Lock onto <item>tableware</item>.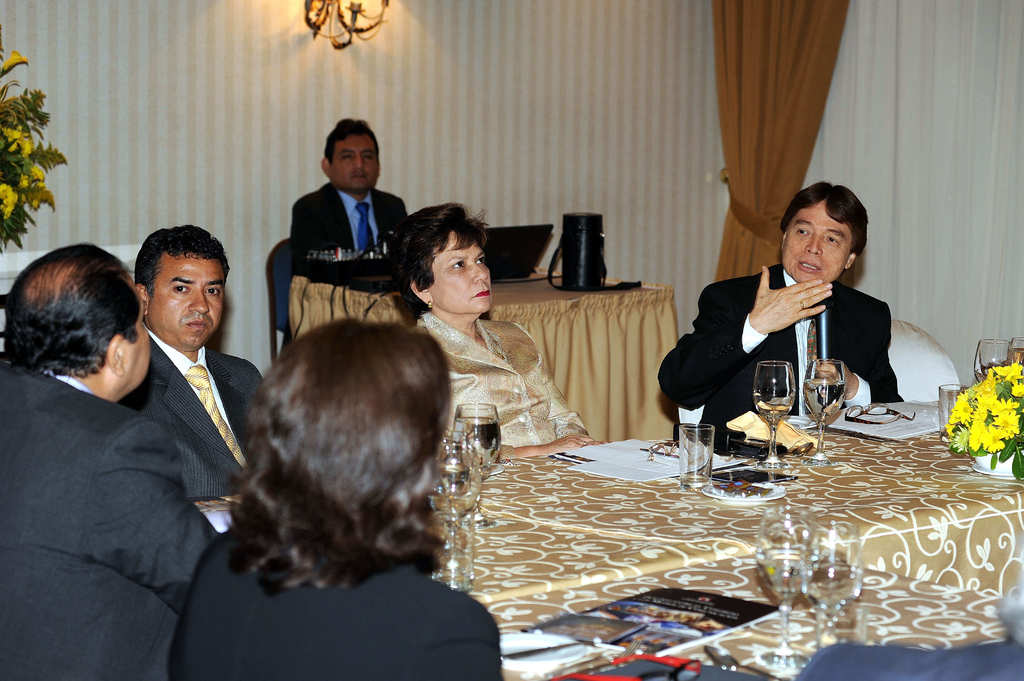
Locked: [700,476,789,507].
